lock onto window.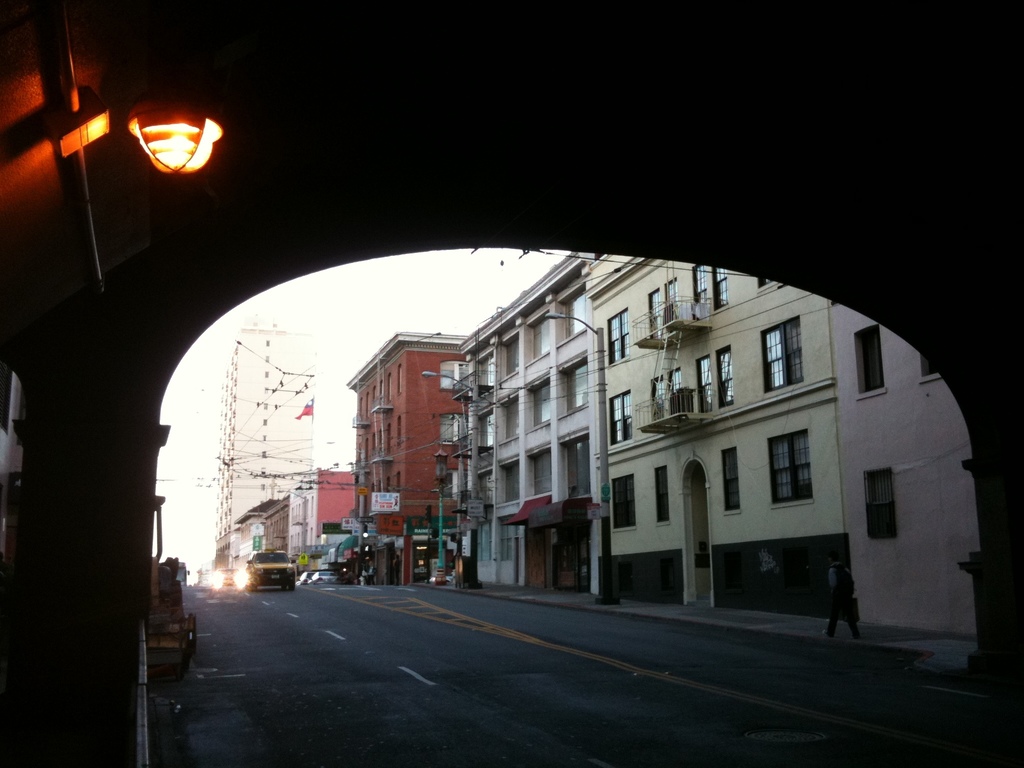
Locked: 396,362,405,397.
